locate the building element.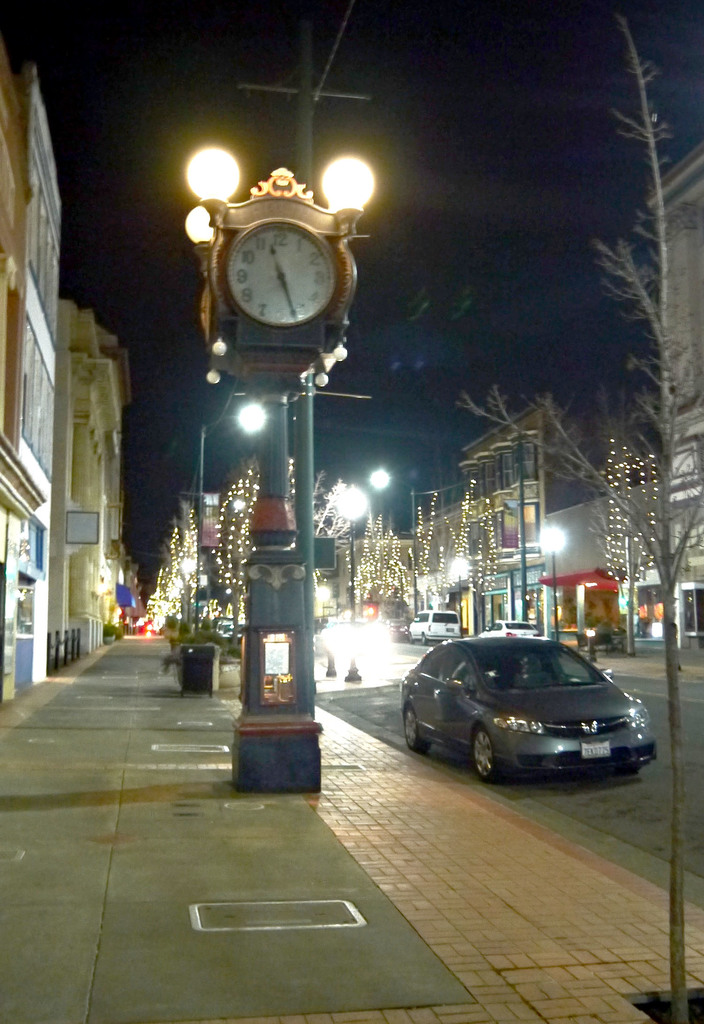
Element bbox: (56, 298, 125, 657).
